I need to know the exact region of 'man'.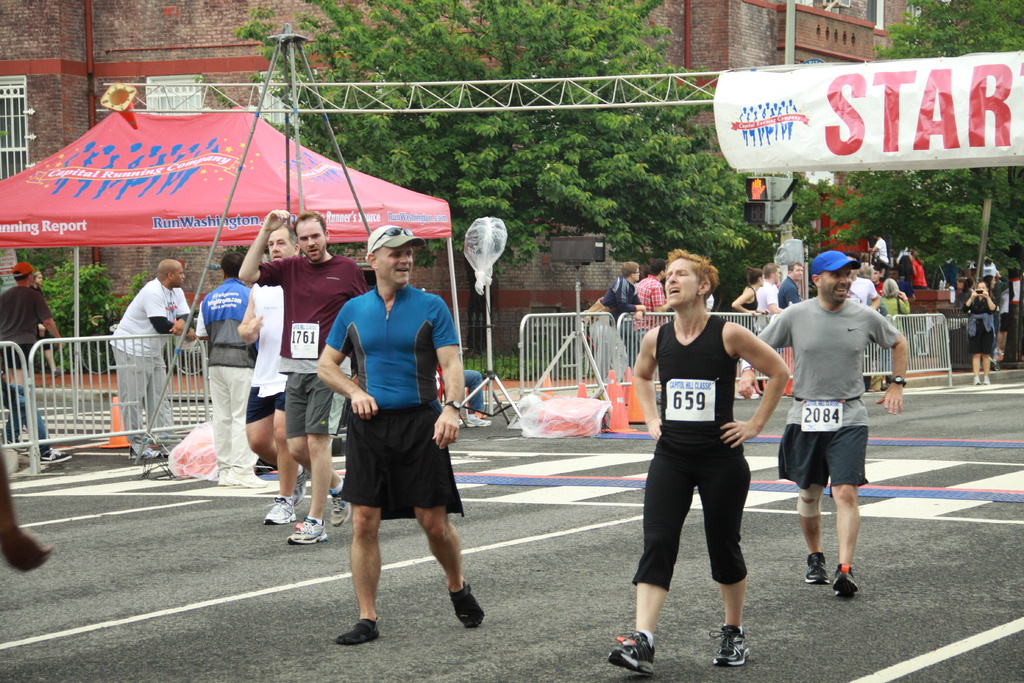
Region: {"left": 769, "top": 254, "right": 898, "bottom": 605}.
